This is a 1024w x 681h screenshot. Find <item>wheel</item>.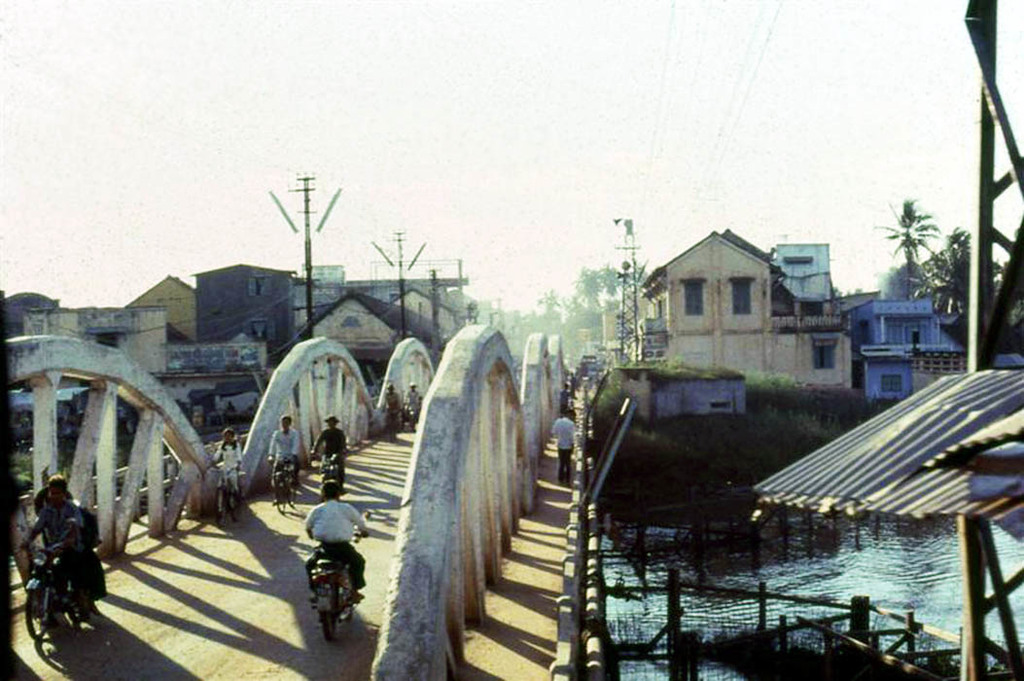
Bounding box: {"x1": 317, "y1": 578, "x2": 338, "y2": 639}.
